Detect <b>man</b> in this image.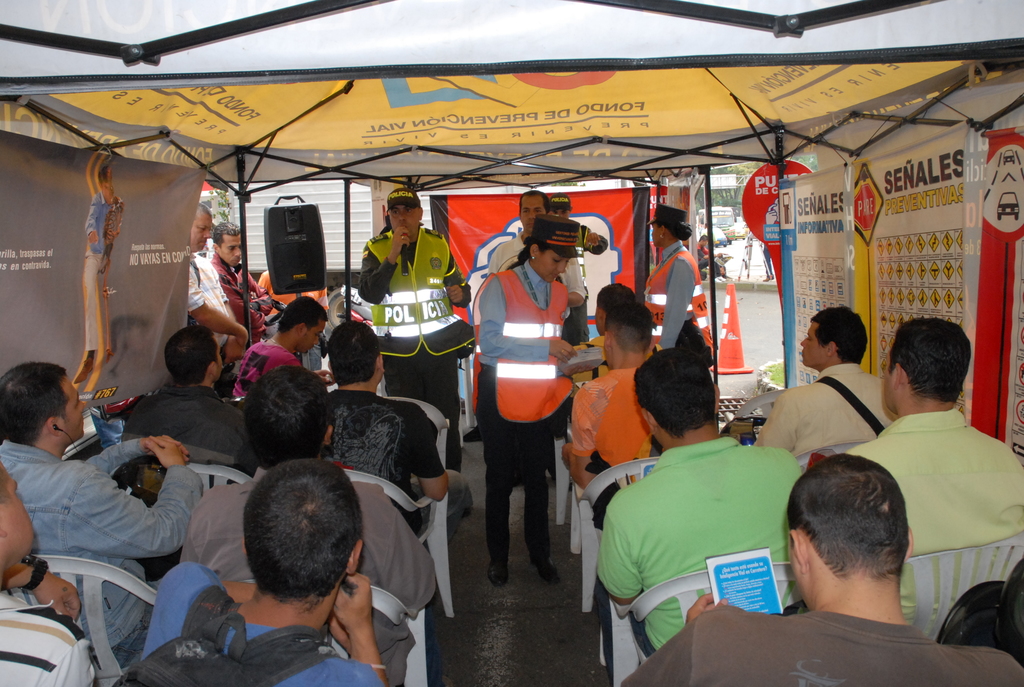
Detection: 758:242:777:281.
